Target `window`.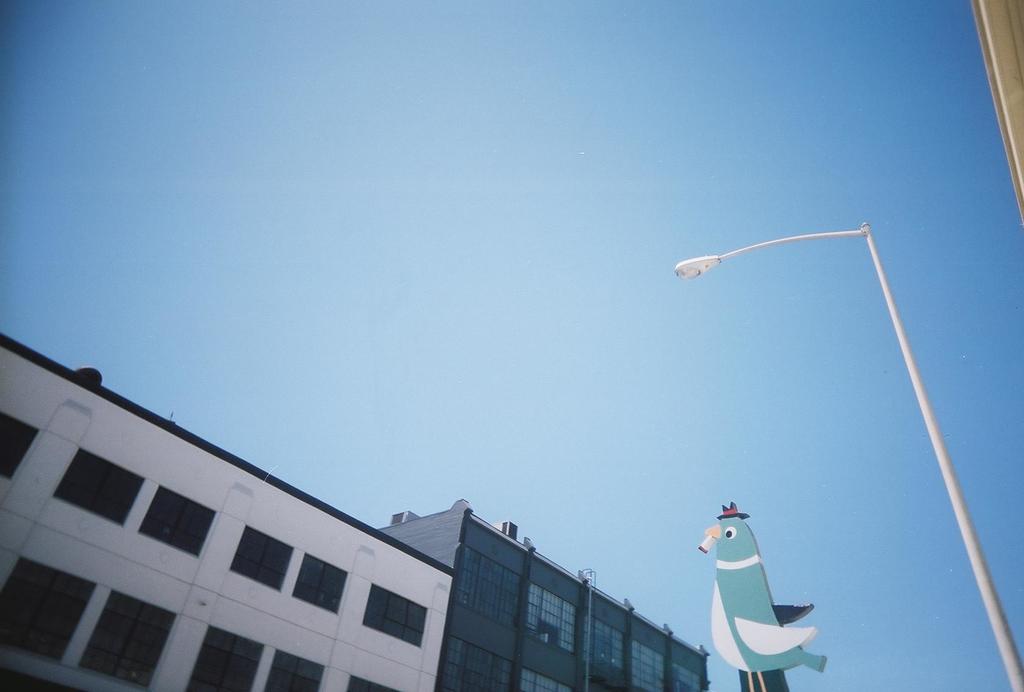
Target region: <region>184, 625, 262, 691</region>.
